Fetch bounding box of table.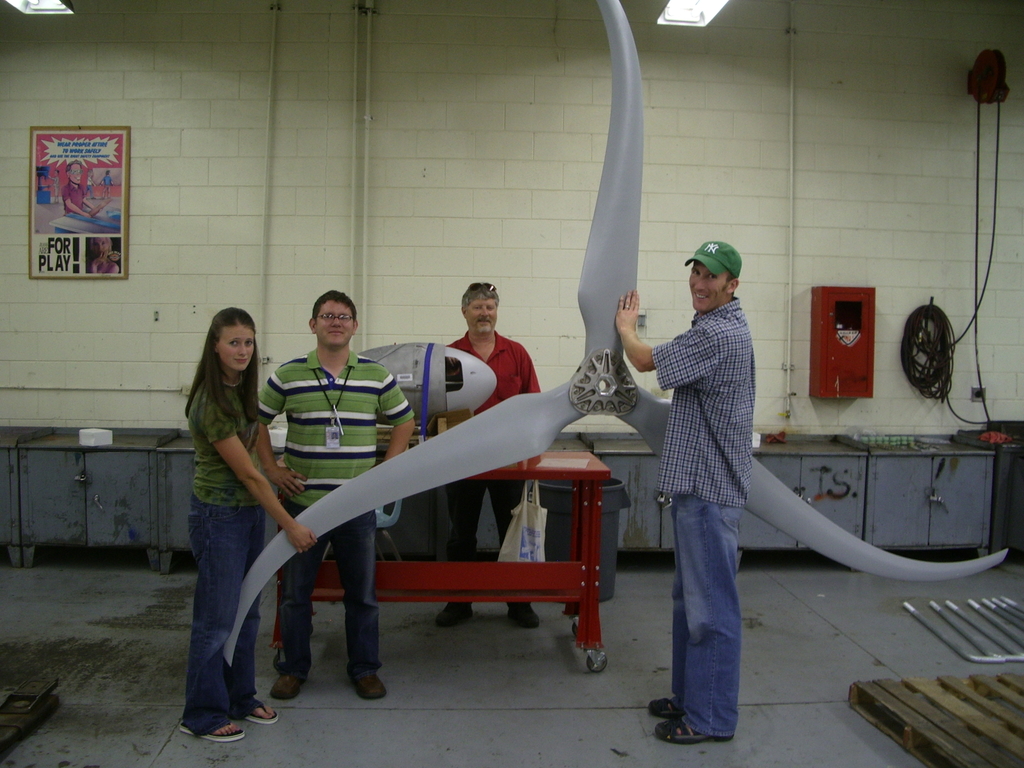
Bbox: BBox(173, 413, 590, 701).
